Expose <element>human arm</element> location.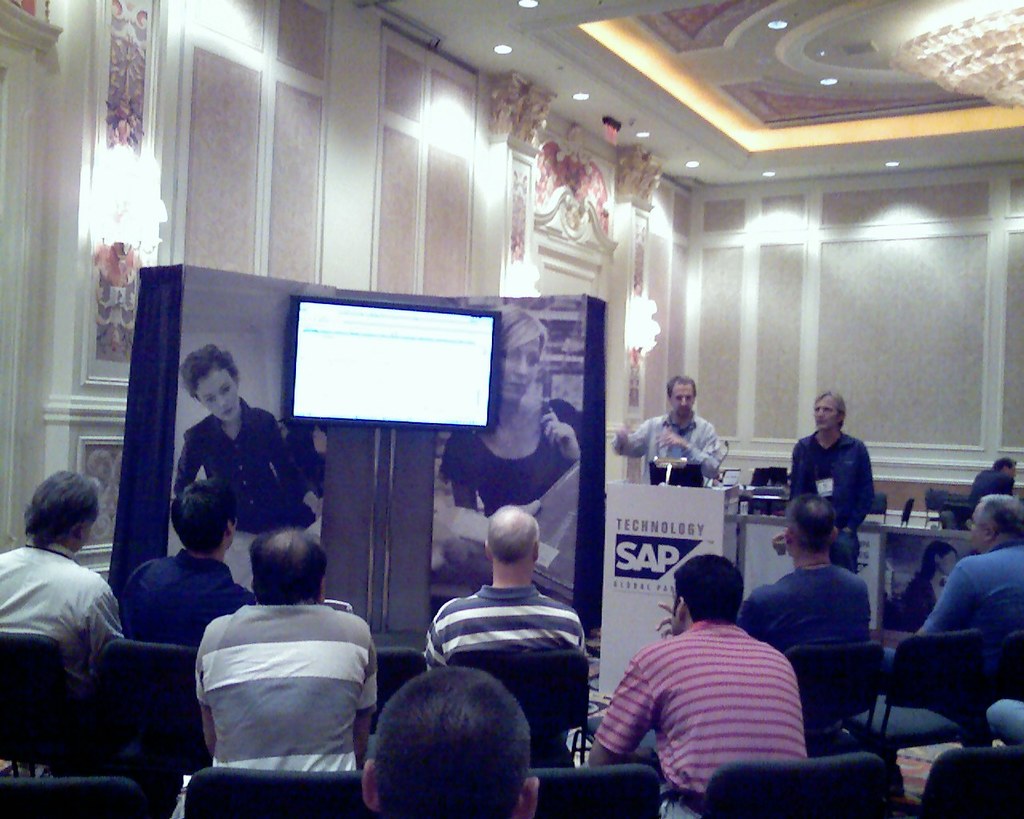
Exposed at 834,447,880,539.
